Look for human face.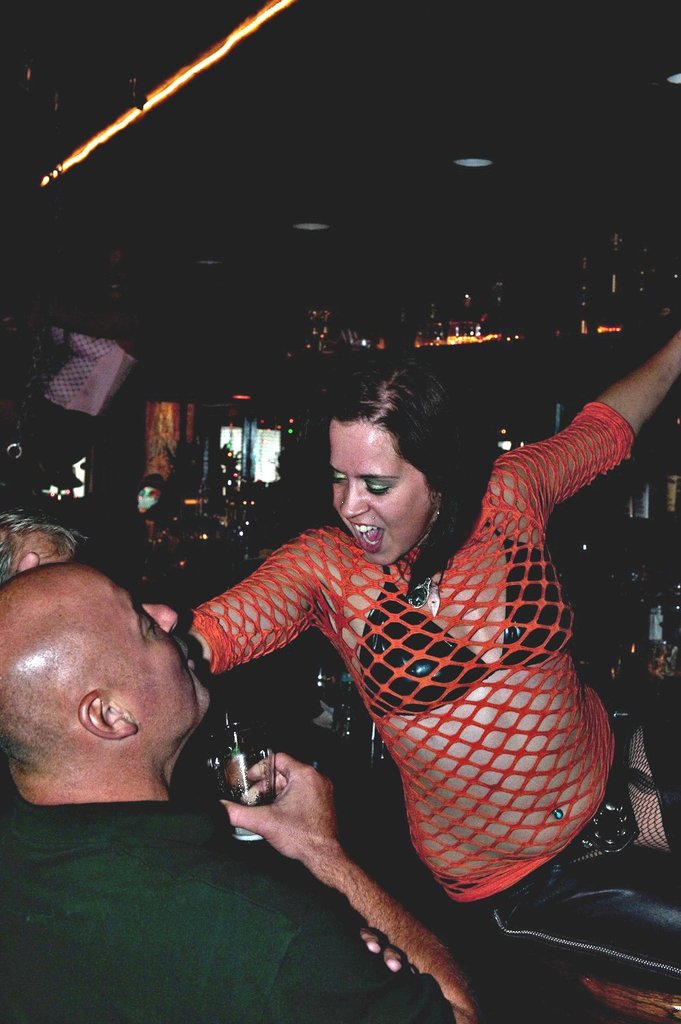
Found: detection(330, 416, 431, 565).
